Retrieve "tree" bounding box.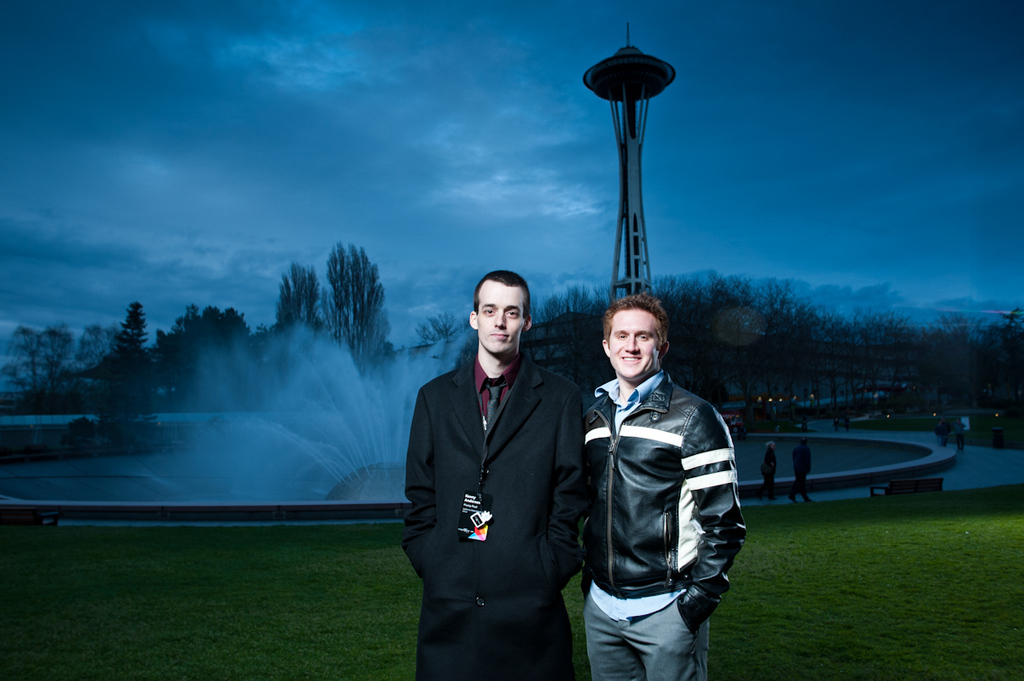
Bounding box: box=[414, 308, 463, 382].
